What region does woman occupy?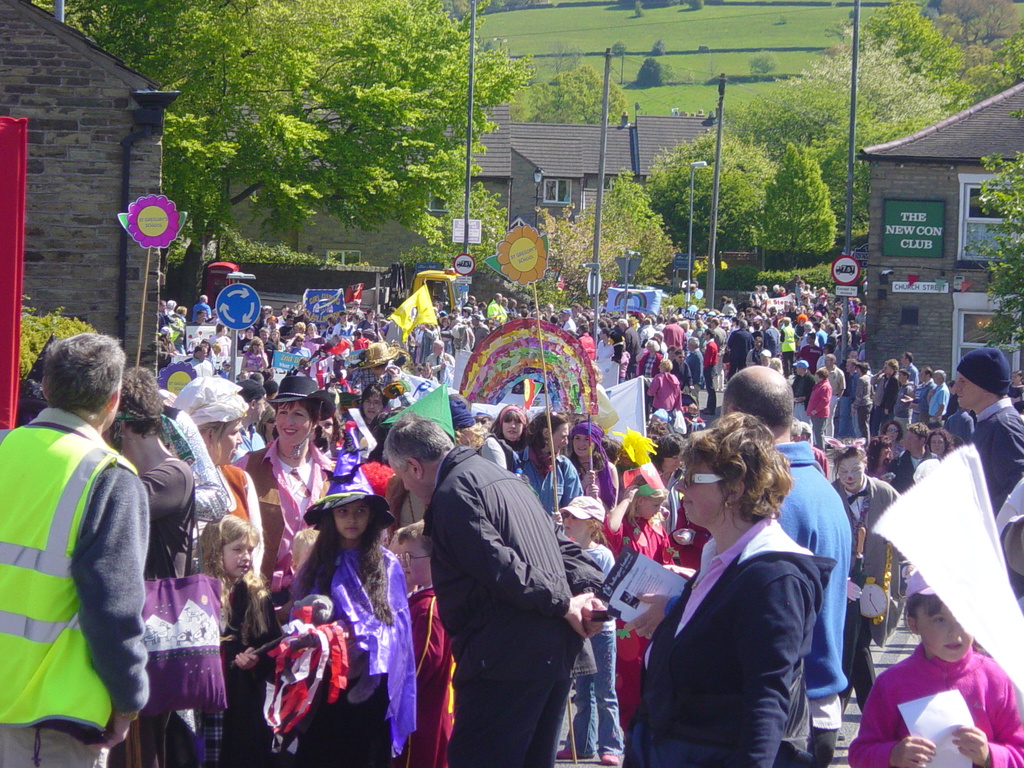
pyautogui.locateOnScreen(516, 410, 586, 515).
